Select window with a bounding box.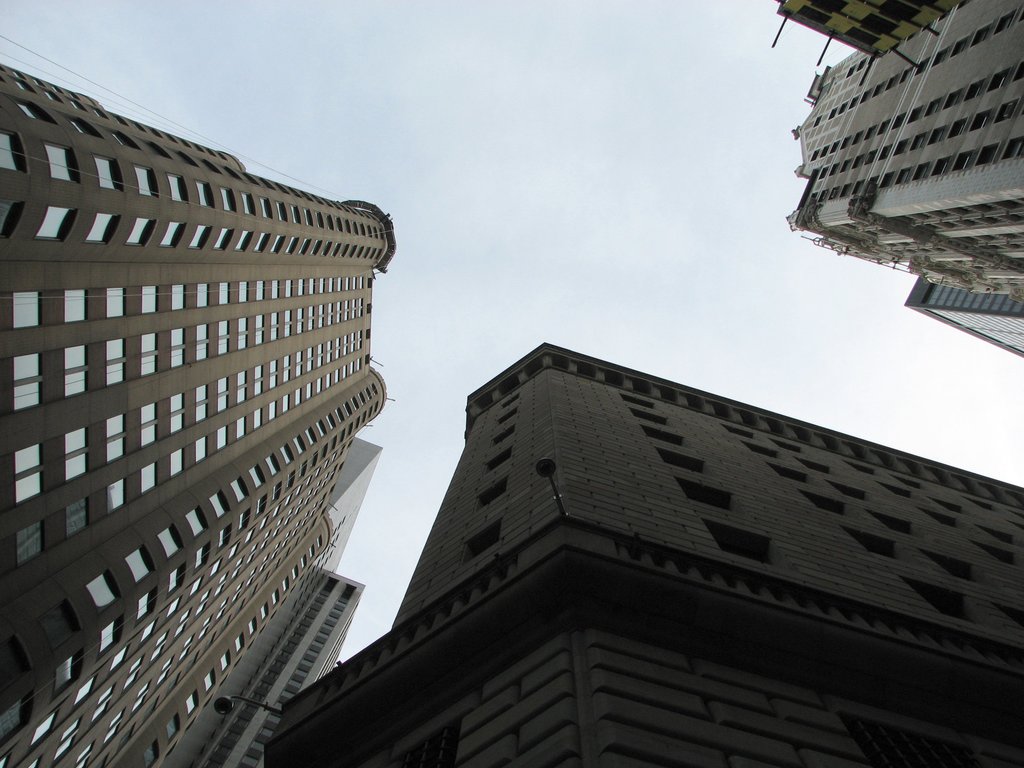
Rect(701, 519, 792, 568).
